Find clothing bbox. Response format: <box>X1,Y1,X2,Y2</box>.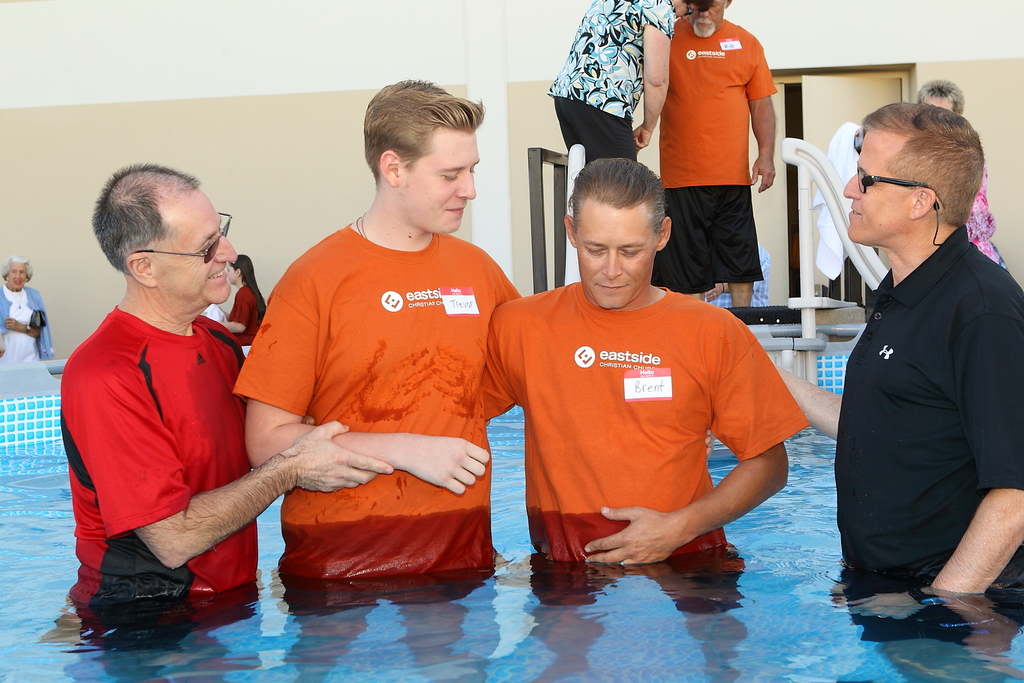
<box>4,285,58,363</box>.
